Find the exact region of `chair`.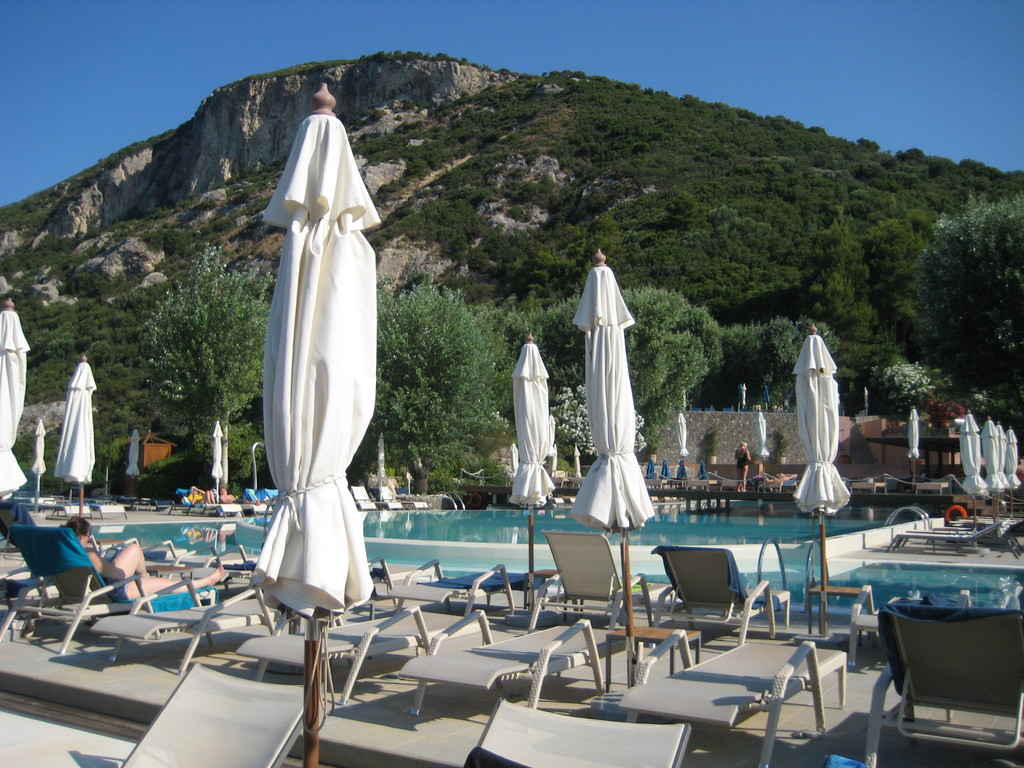
Exact region: (867, 598, 1023, 767).
